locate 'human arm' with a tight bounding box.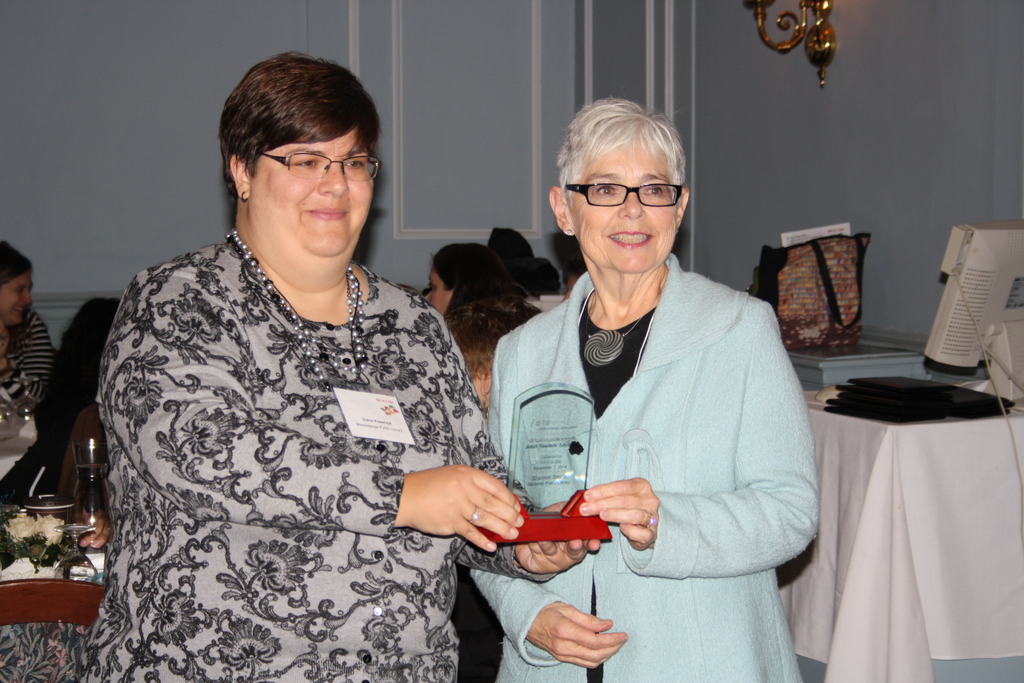
bbox(100, 267, 525, 552).
